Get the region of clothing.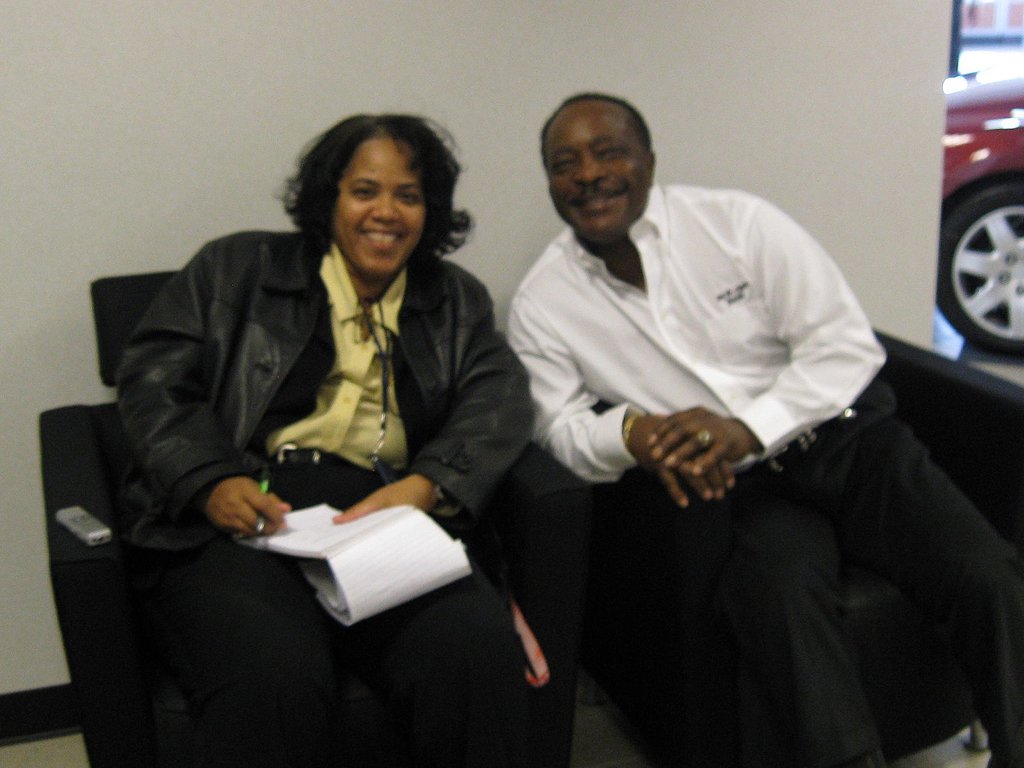
(506,180,1022,767).
